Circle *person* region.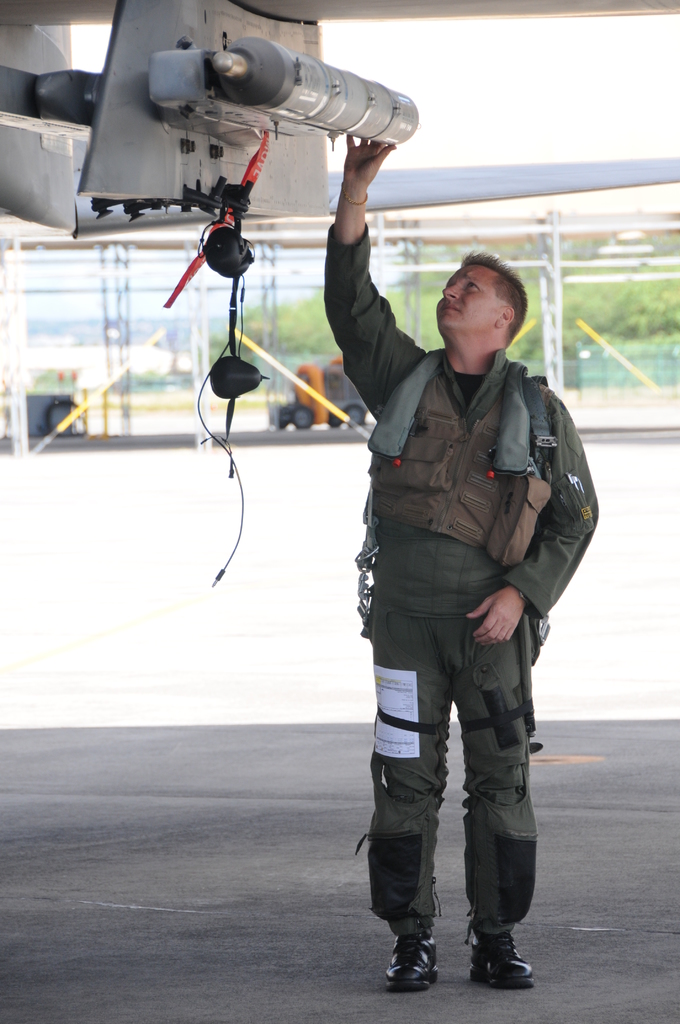
Region: {"x1": 314, "y1": 130, "x2": 613, "y2": 991}.
